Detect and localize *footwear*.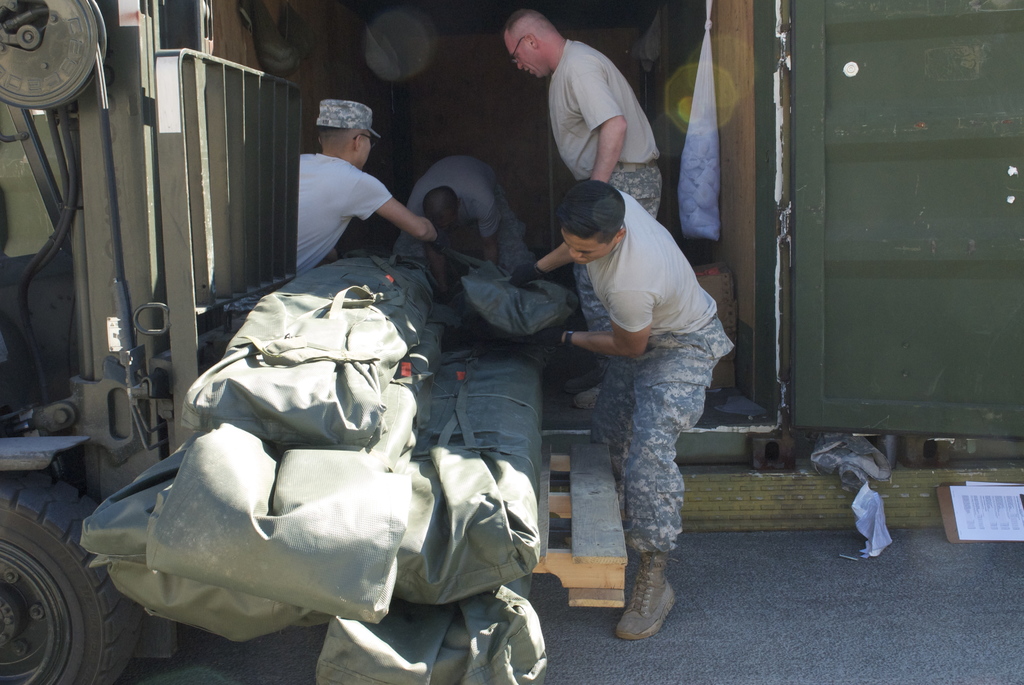
Localized at (619,559,676,649).
